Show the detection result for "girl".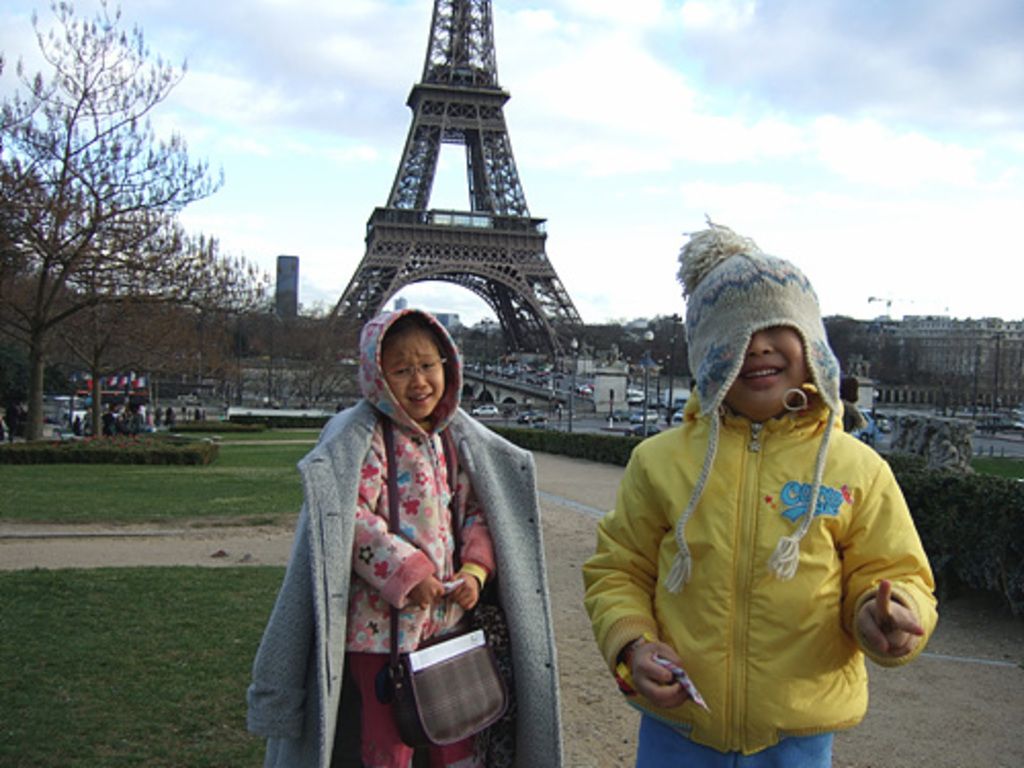
Rect(246, 301, 563, 766).
